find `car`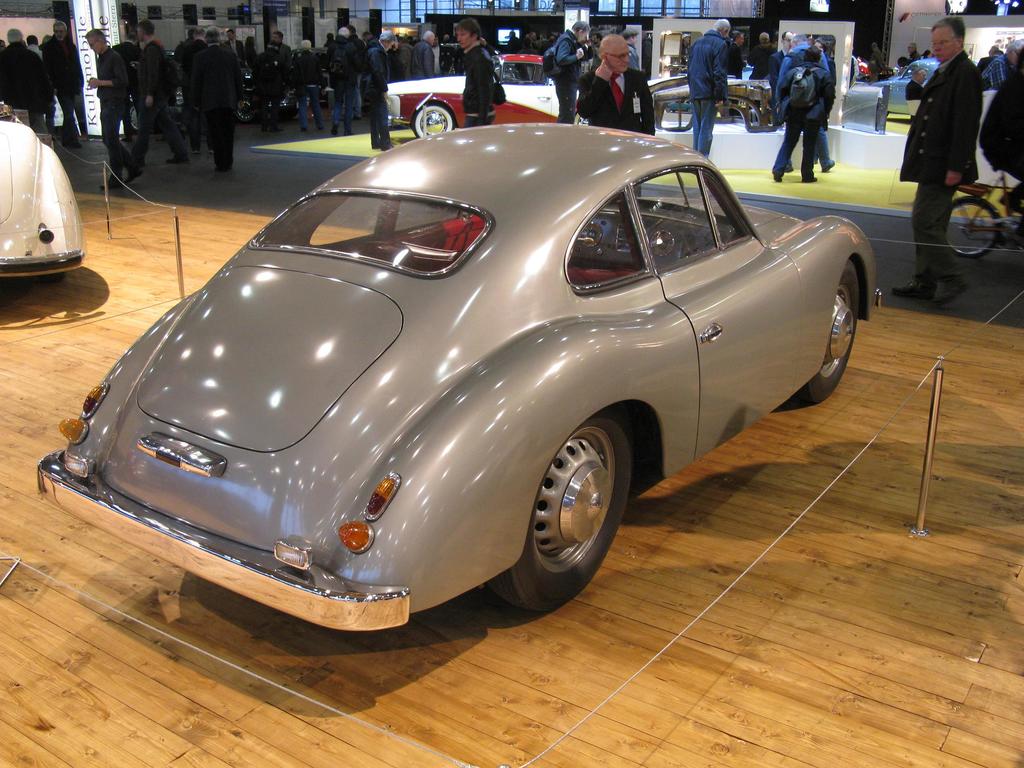
{"left": 437, "top": 42, "right": 522, "bottom": 79}
